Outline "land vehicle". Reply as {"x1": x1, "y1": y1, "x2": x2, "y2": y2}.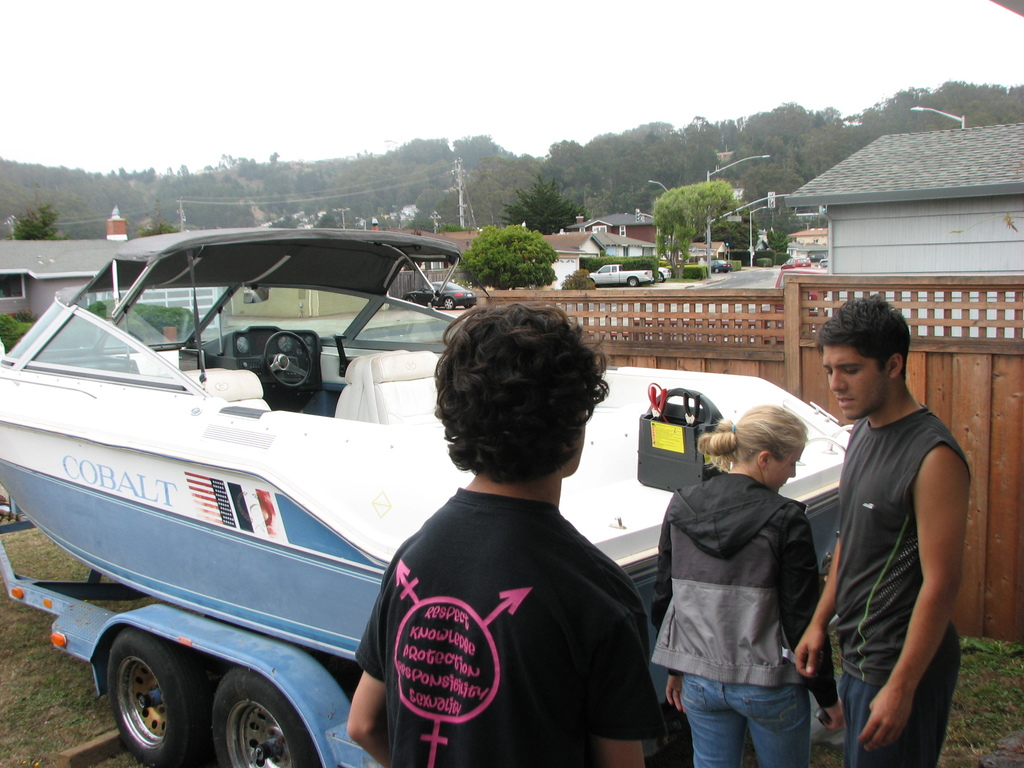
{"x1": 710, "y1": 257, "x2": 732, "y2": 275}.
